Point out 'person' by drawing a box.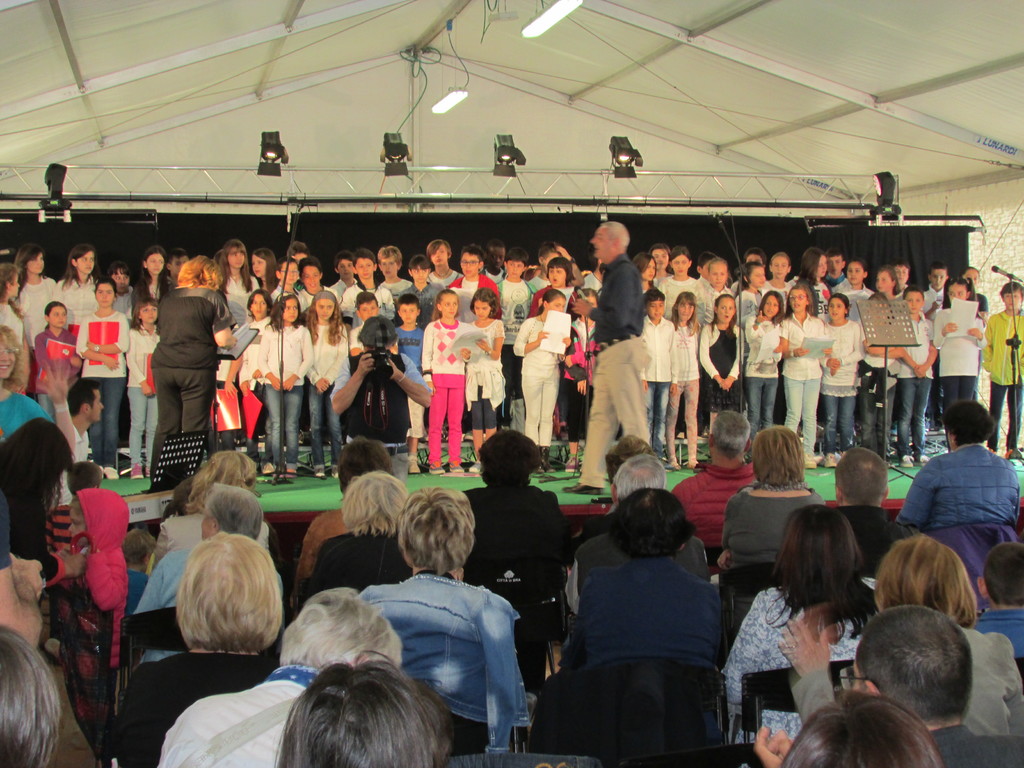
left=916, top=257, right=947, bottom=311.
